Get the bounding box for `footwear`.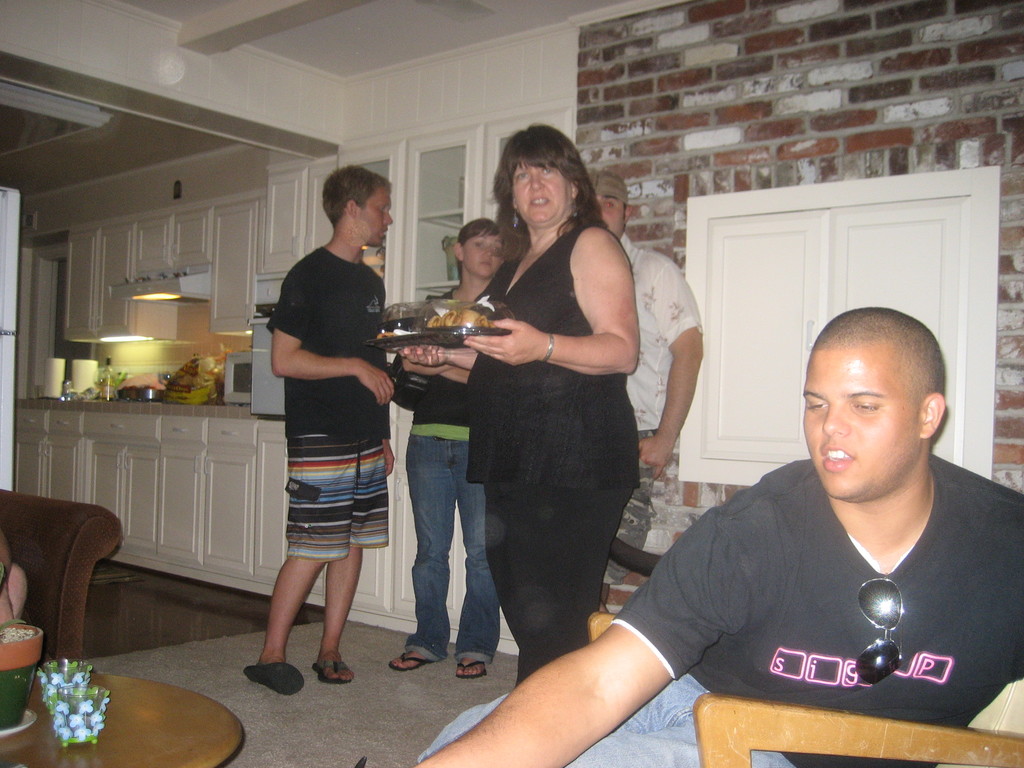
[x1=314, y1=658, x2=348, y2=682].
